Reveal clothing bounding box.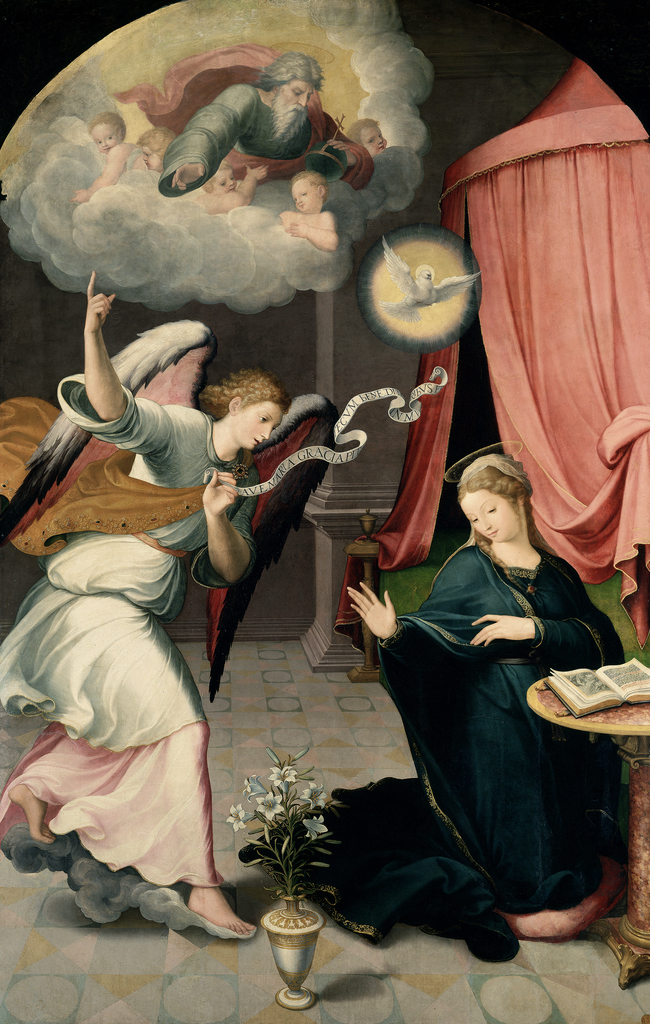
Revealed: [left=160, top=76, right=345, bottom=188].
